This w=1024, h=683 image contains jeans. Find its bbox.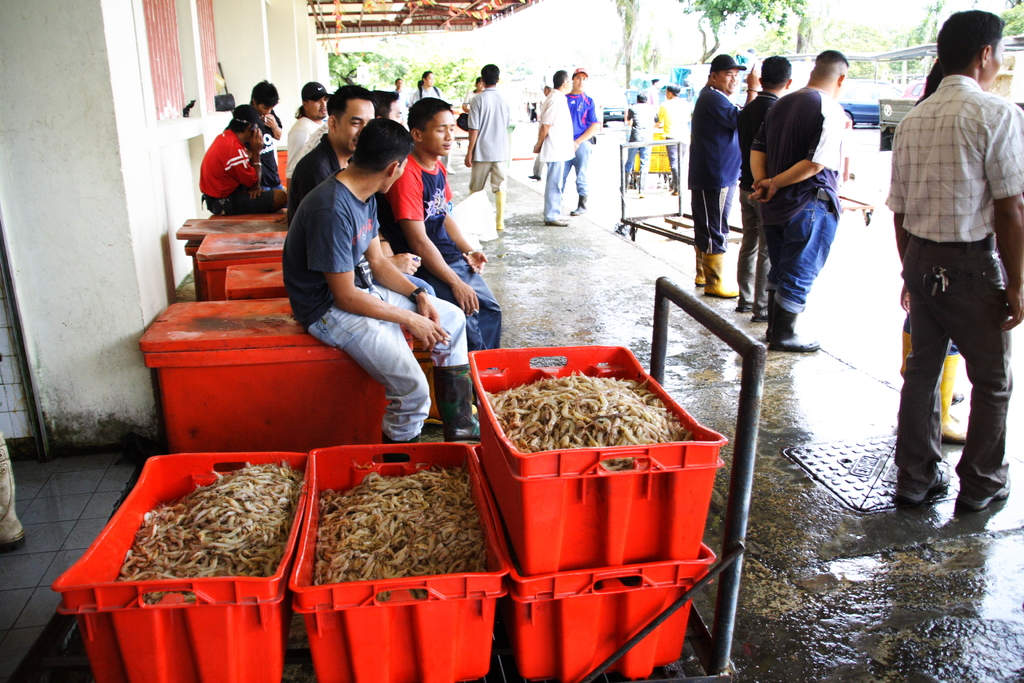
625,140,646,192.
